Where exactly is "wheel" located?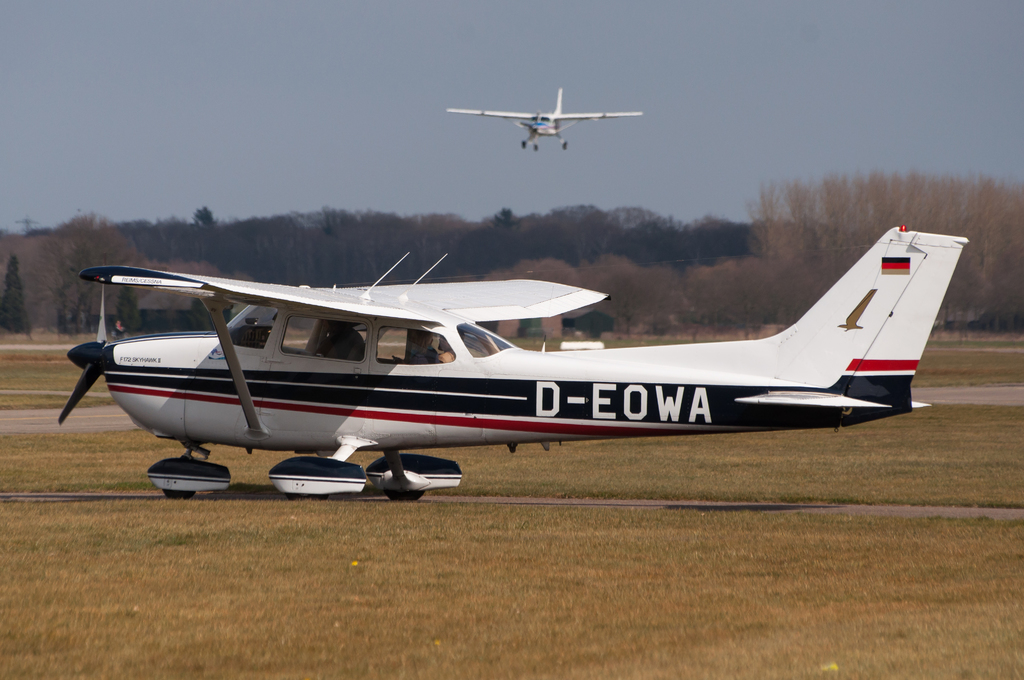
Its bounding box is [left=164, top=490, right=195, bottom=501].
